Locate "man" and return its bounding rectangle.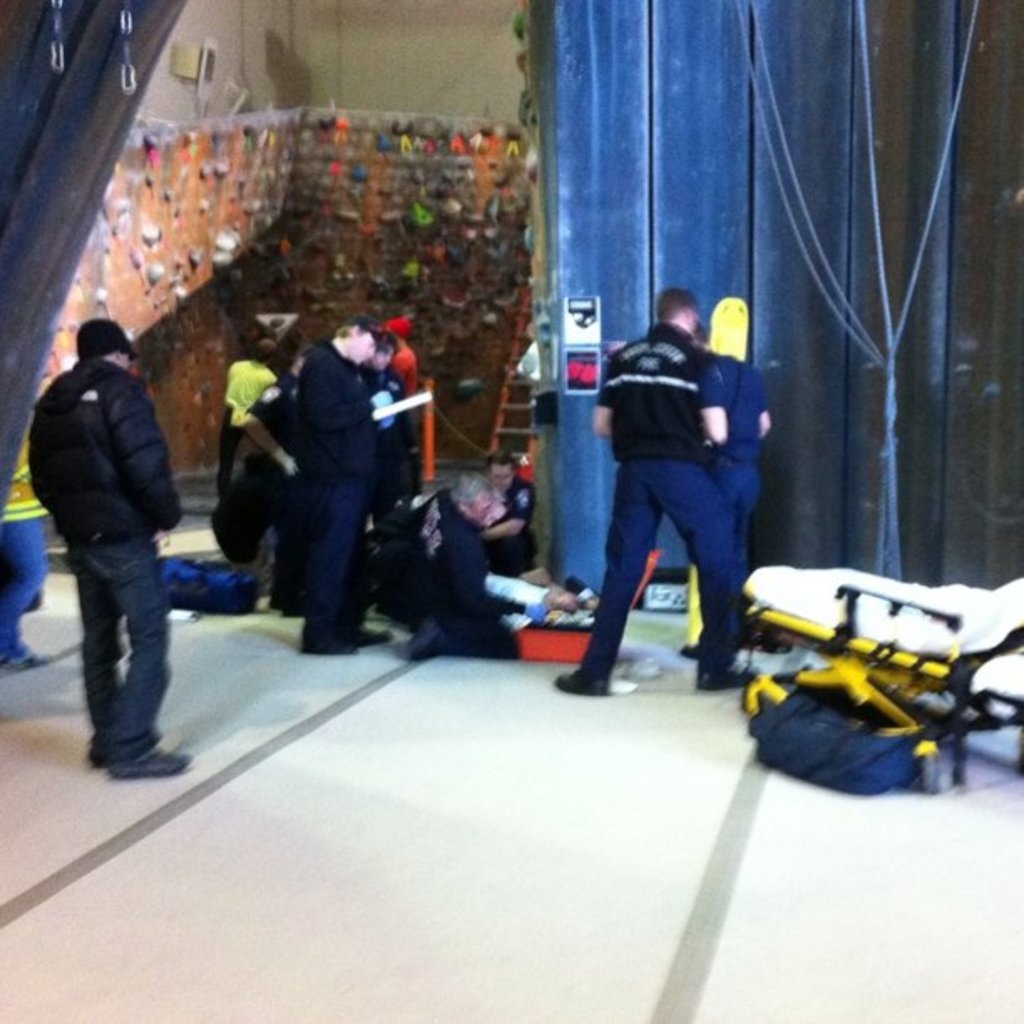
pyautogui.locateOnScreen(296, 313, 395, 649).
